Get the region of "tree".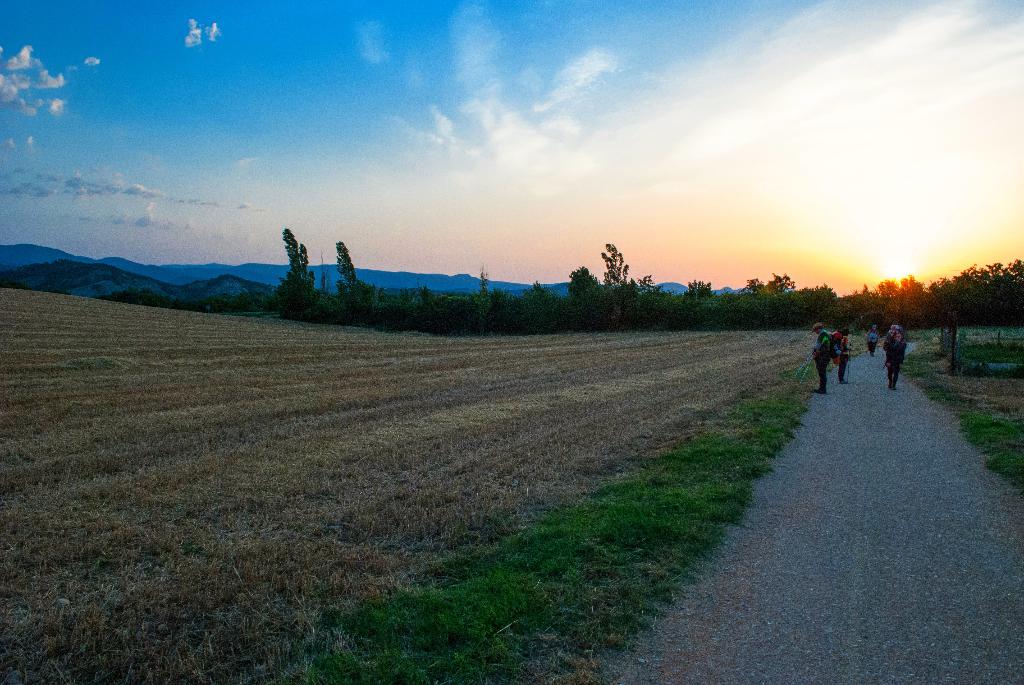
bbox=[849, 283, 882, 340].
